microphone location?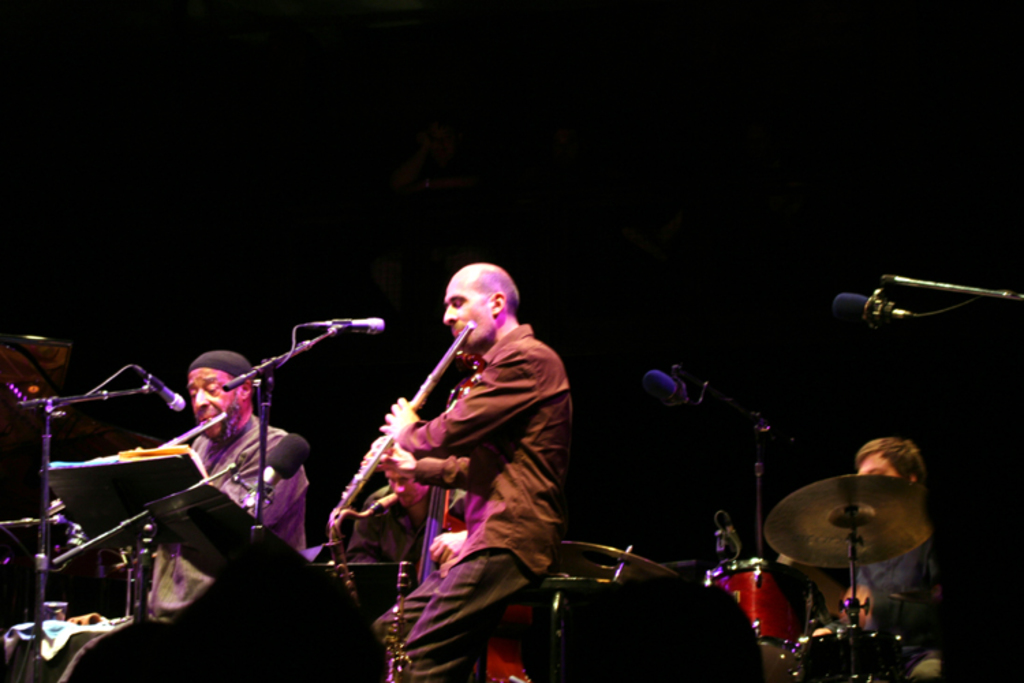
<bbox>244, 432, 307, 512</bbox>
